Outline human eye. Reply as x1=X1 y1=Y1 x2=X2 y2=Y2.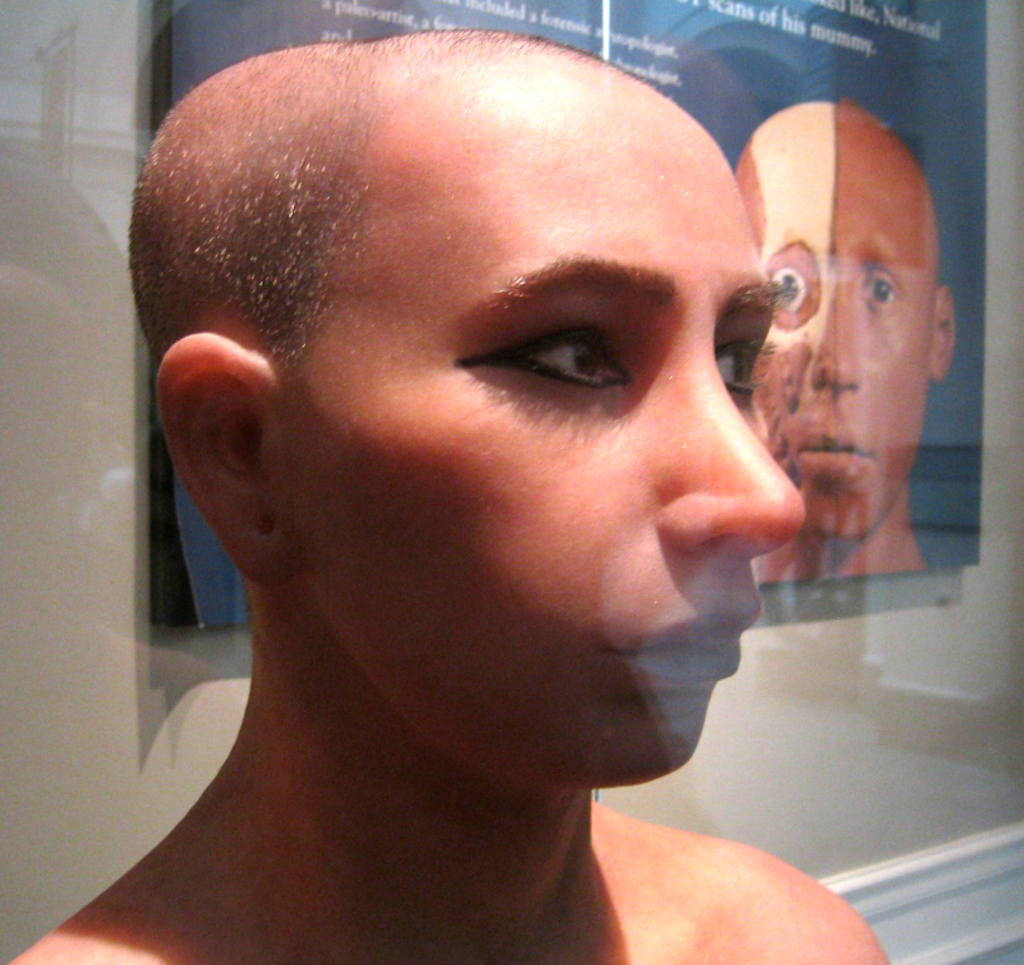
x1=486 y1=312 x2=632 y2=398.
